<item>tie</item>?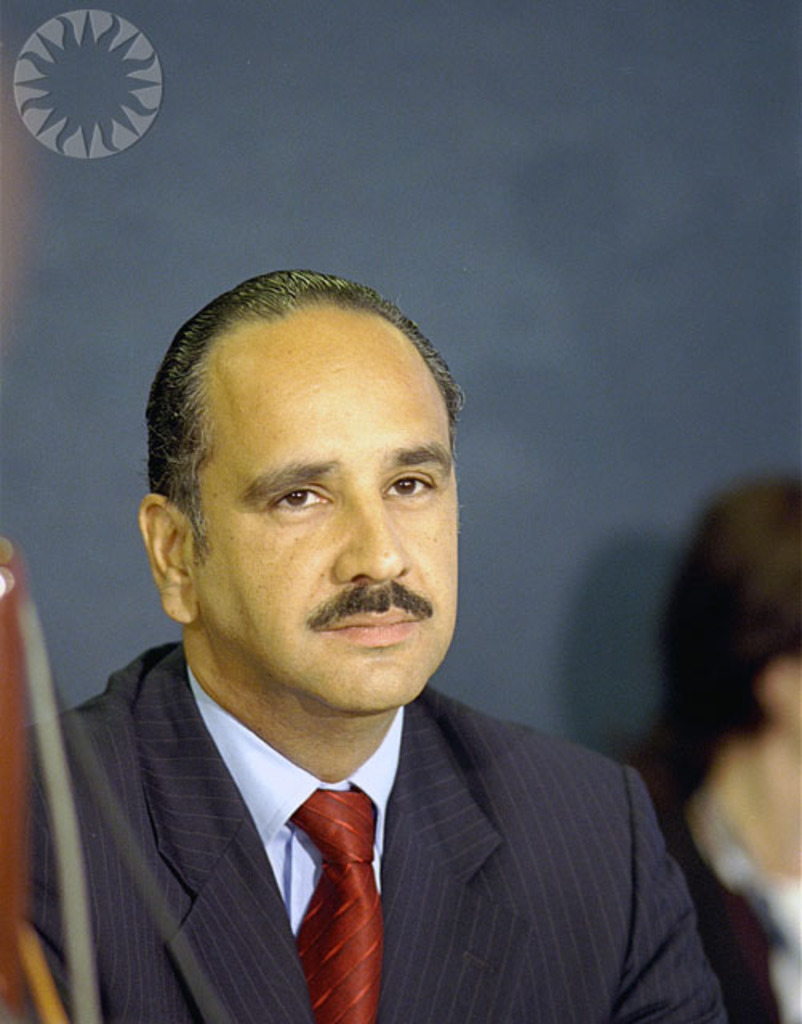
<bbox>282, 792, 379, 1022</bbox>
